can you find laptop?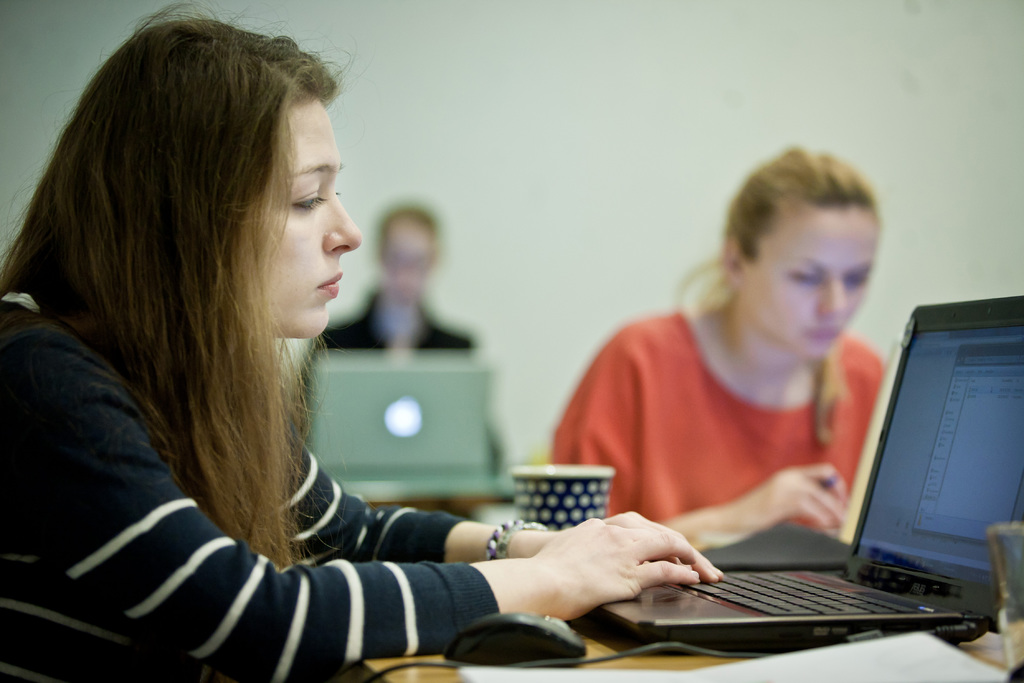
Yes, bounding box: 298, 349, 502, 488.
